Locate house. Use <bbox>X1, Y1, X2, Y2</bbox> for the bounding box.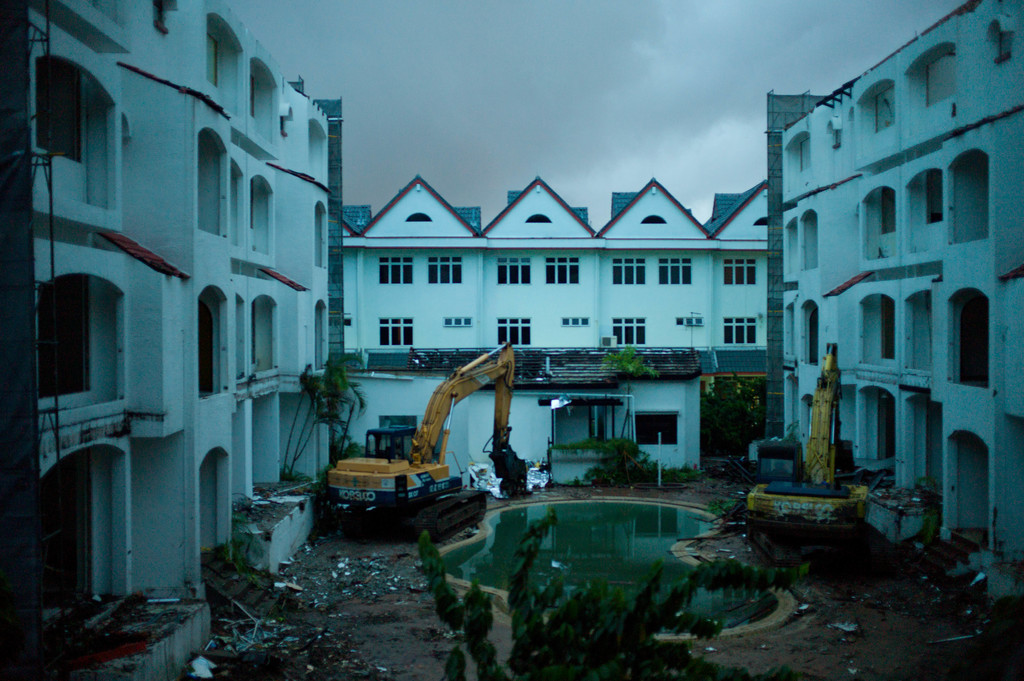
<bbox>342, 174, 769, 347</bbox>.
